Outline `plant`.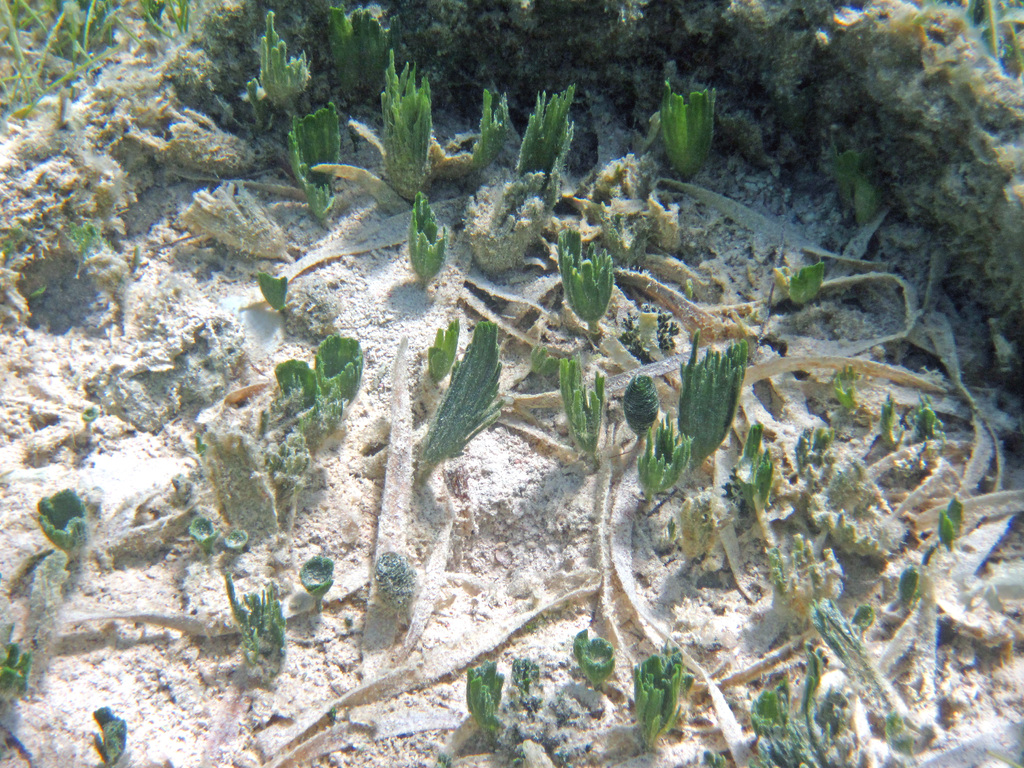
Outline: crop(656, 76, 717, 184).
